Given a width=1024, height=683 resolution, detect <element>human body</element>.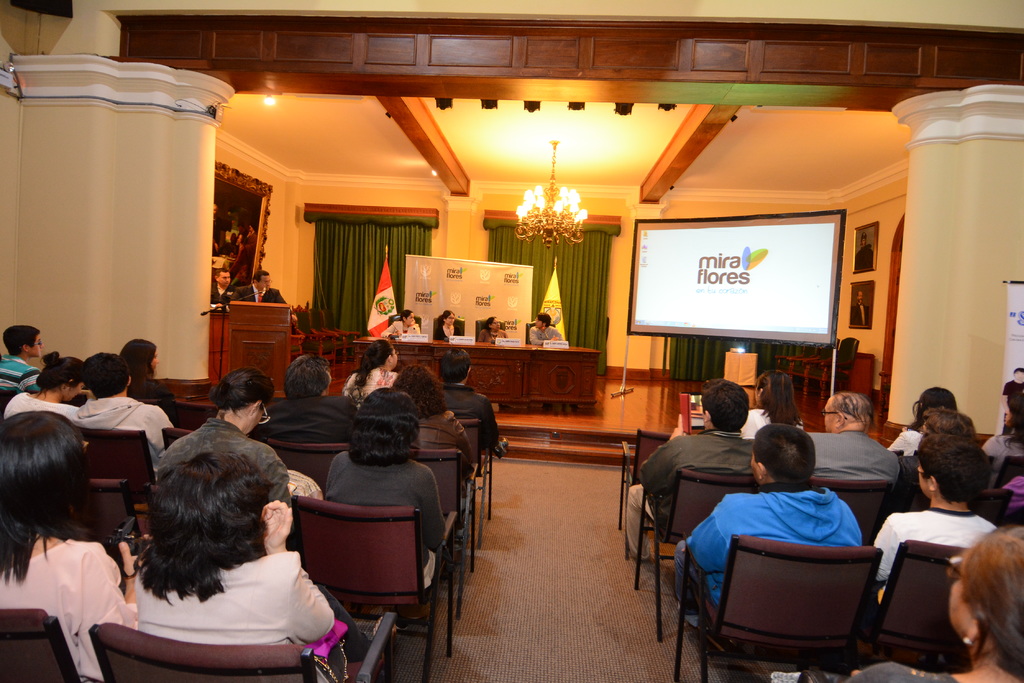
(326, 383, 431, 570).
